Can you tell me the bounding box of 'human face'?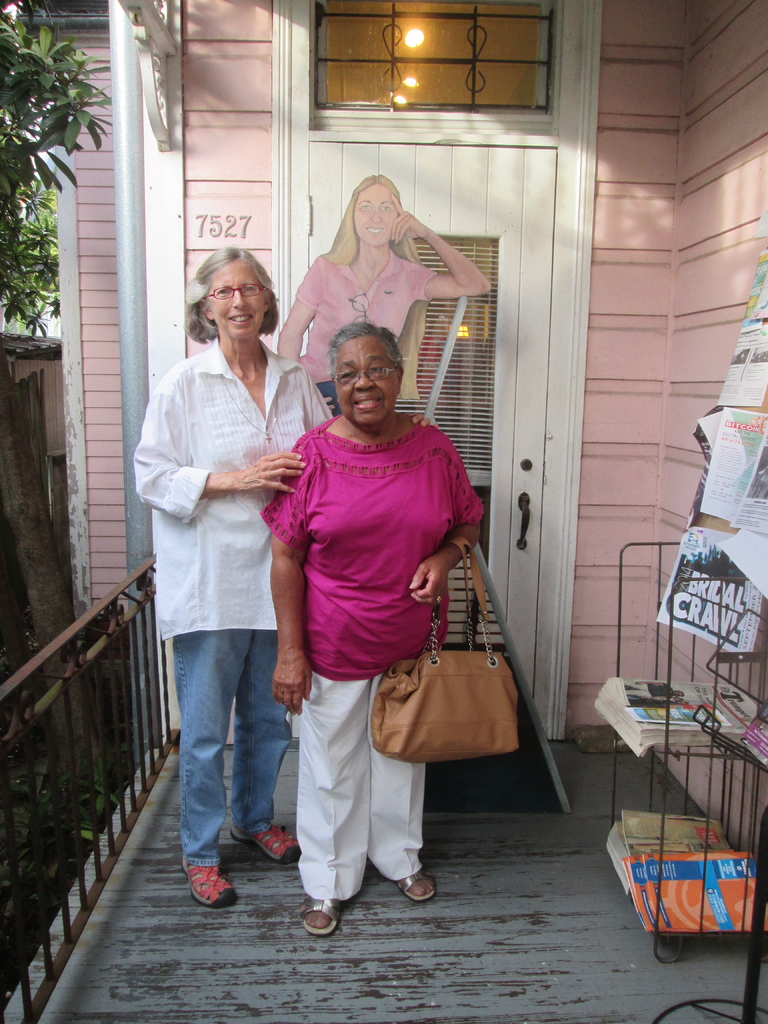
BBox(215, 262, 268, 346).
